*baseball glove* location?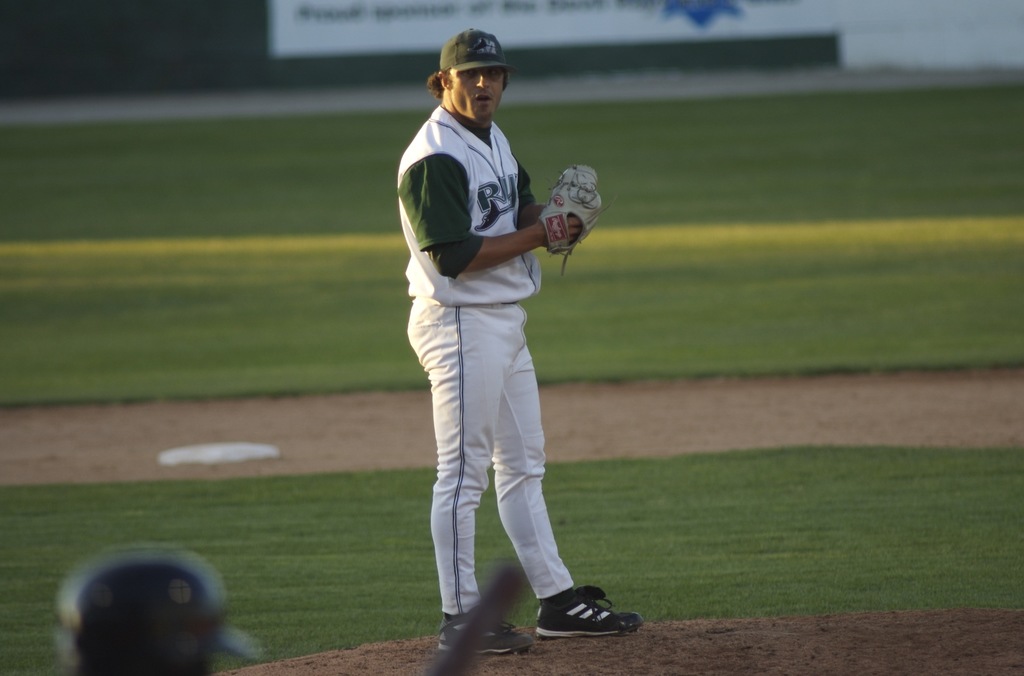
box(541, 166, 616, 274)
